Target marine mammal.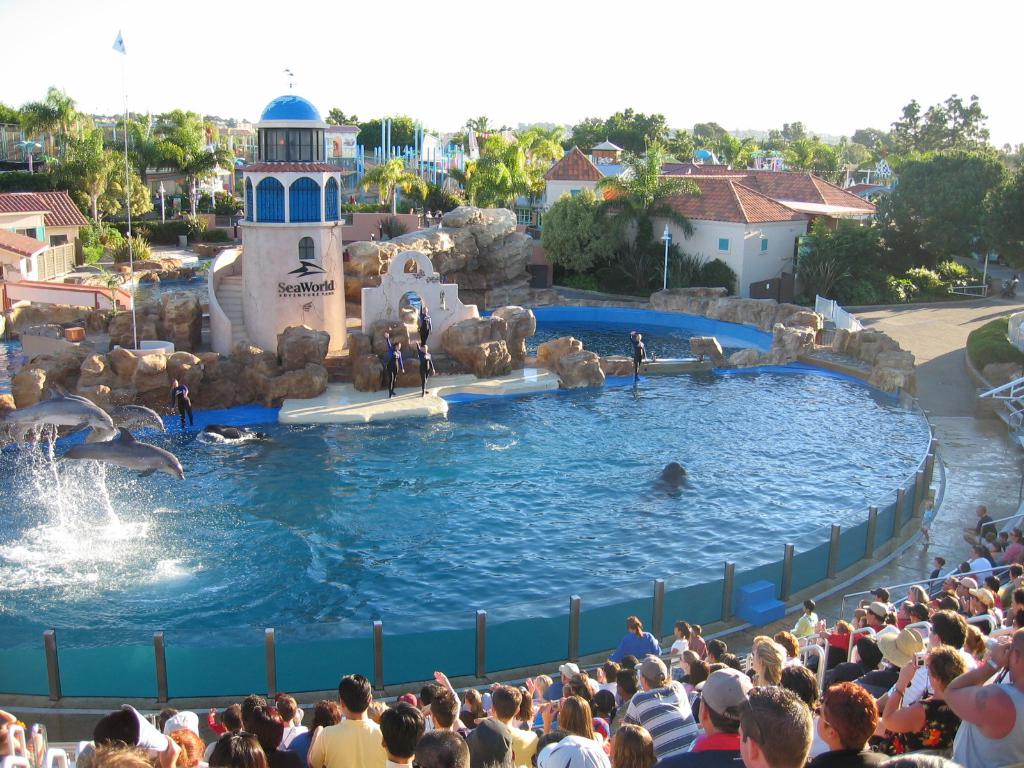
Target region: bbox=[91, 405, 166, 439].
